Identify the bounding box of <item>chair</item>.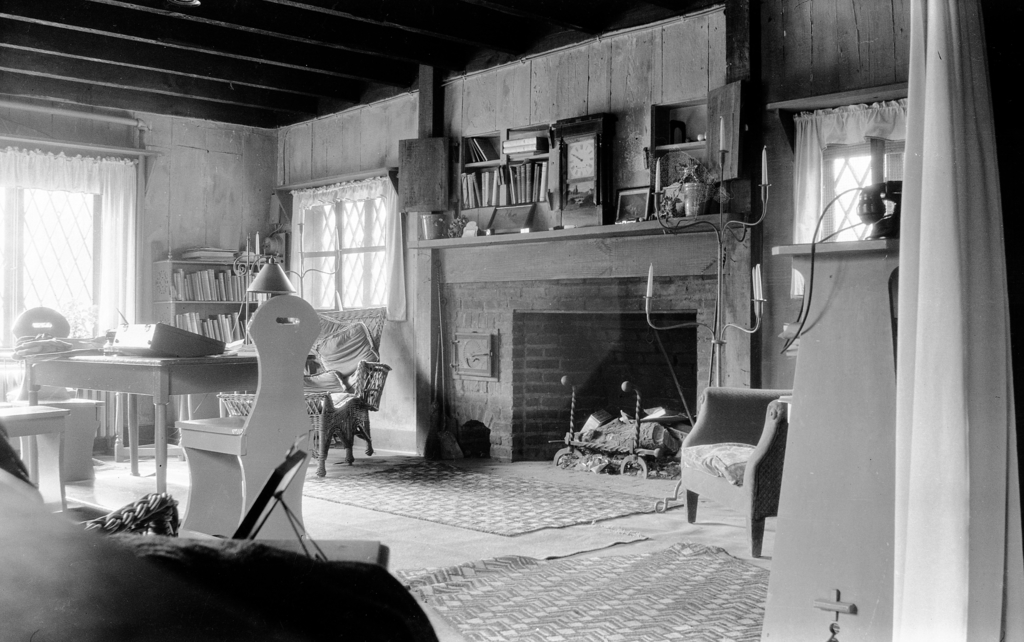
bbox=[196, 306, 301, 551].
